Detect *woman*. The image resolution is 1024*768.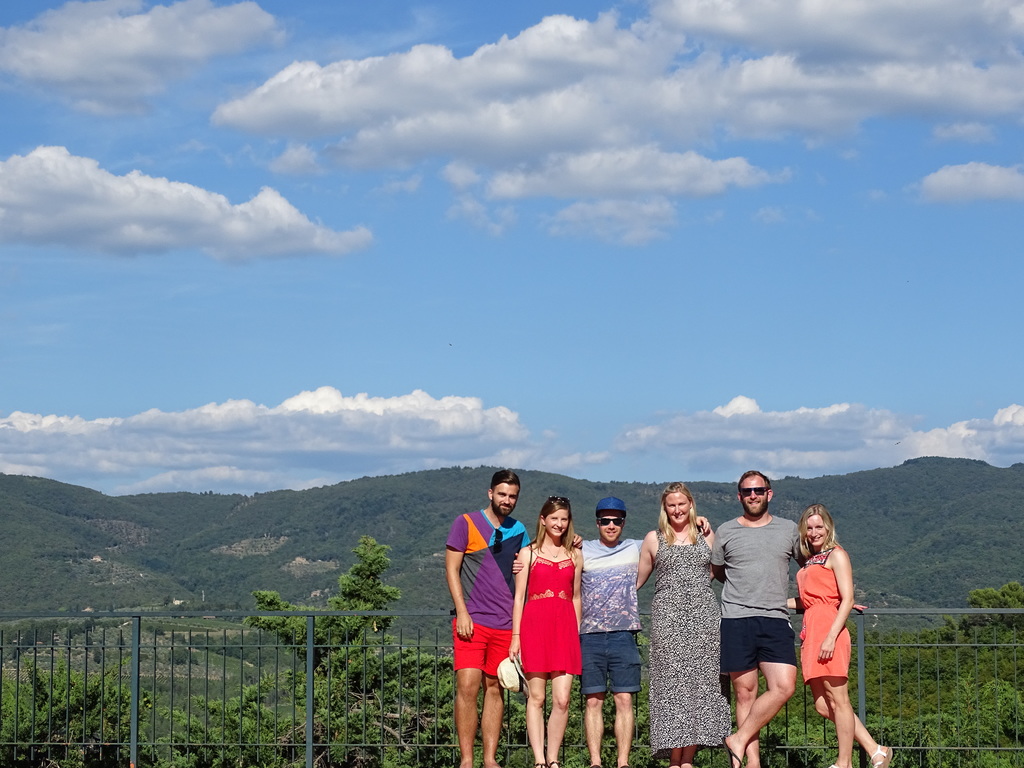
[787, 500, 892, 767].
